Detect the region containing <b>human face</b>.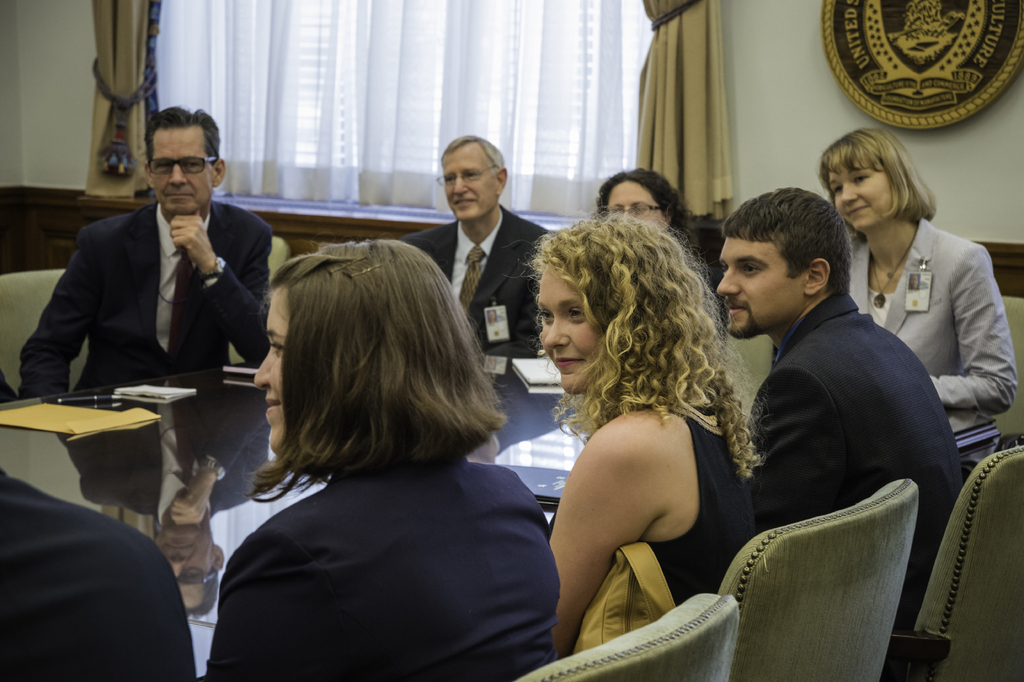
(610,181,662,233).
